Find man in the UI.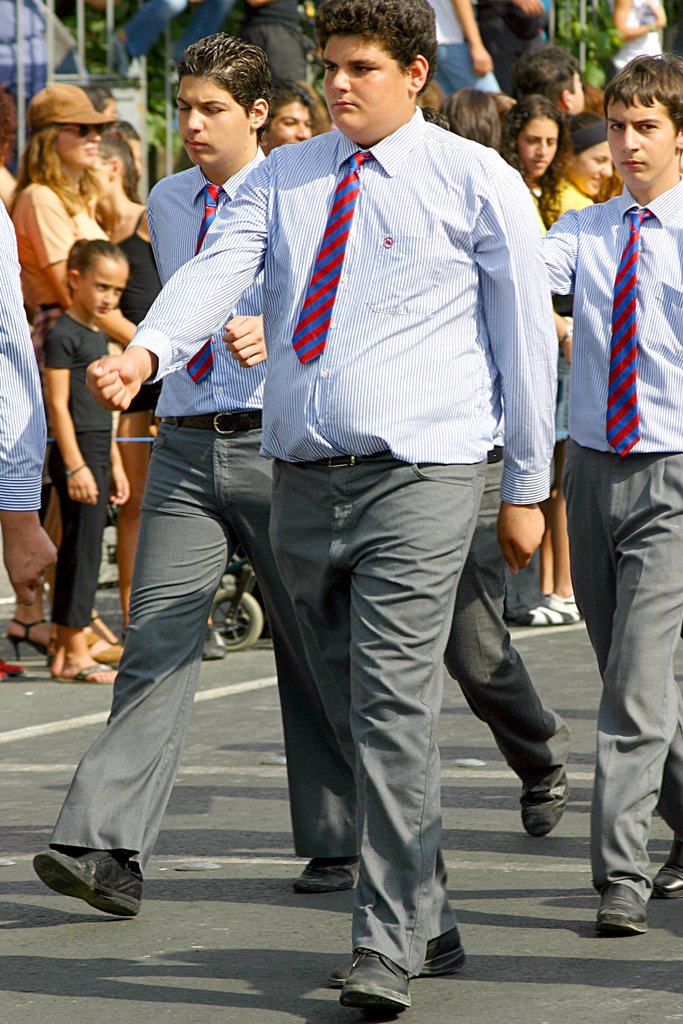
UI element at [29,37,372,912].
